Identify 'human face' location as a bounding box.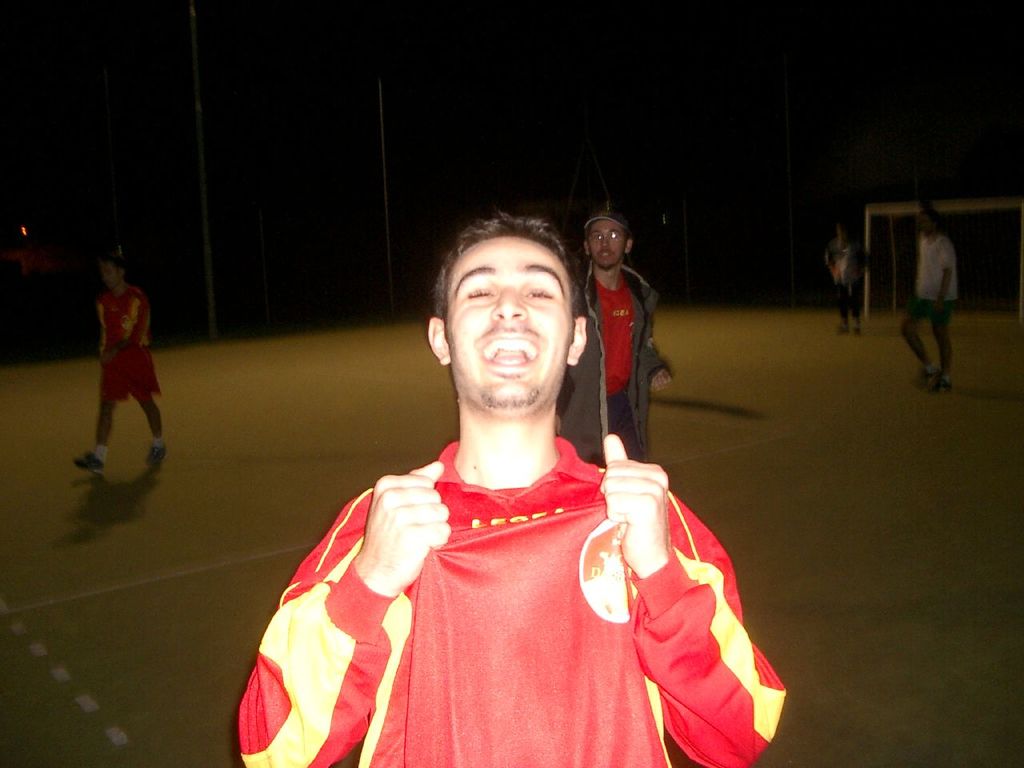
locate(100, 266, 118, 289).
